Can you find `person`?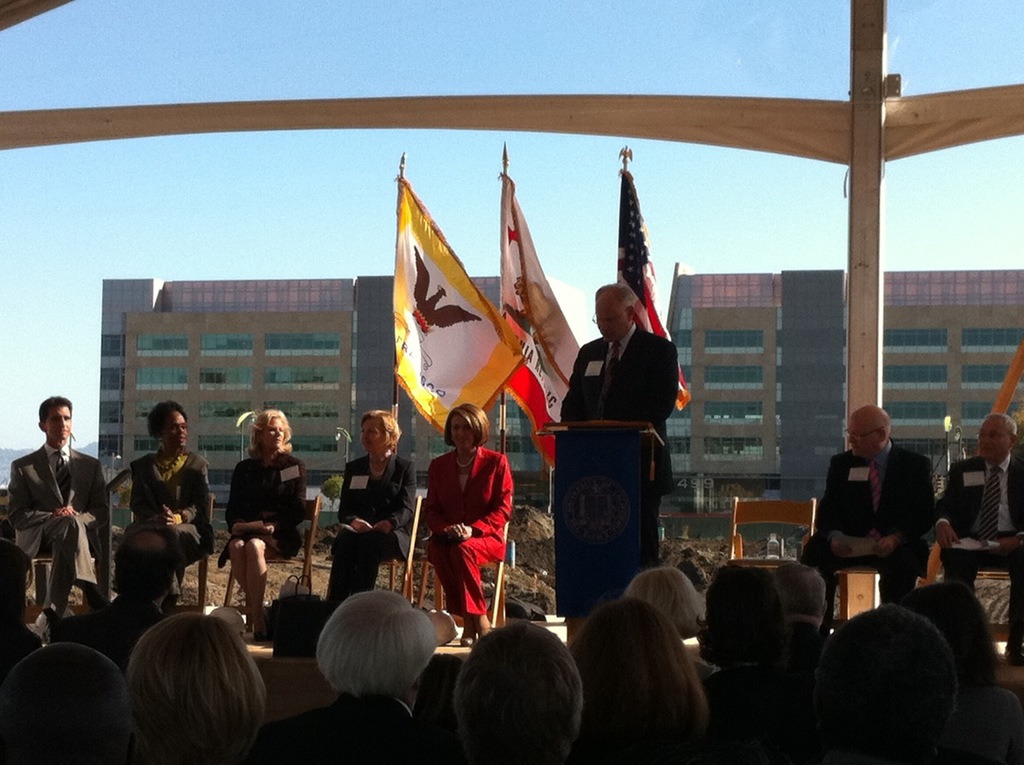
Yes, bounding box: BBox(412, 405, 513, 641).
